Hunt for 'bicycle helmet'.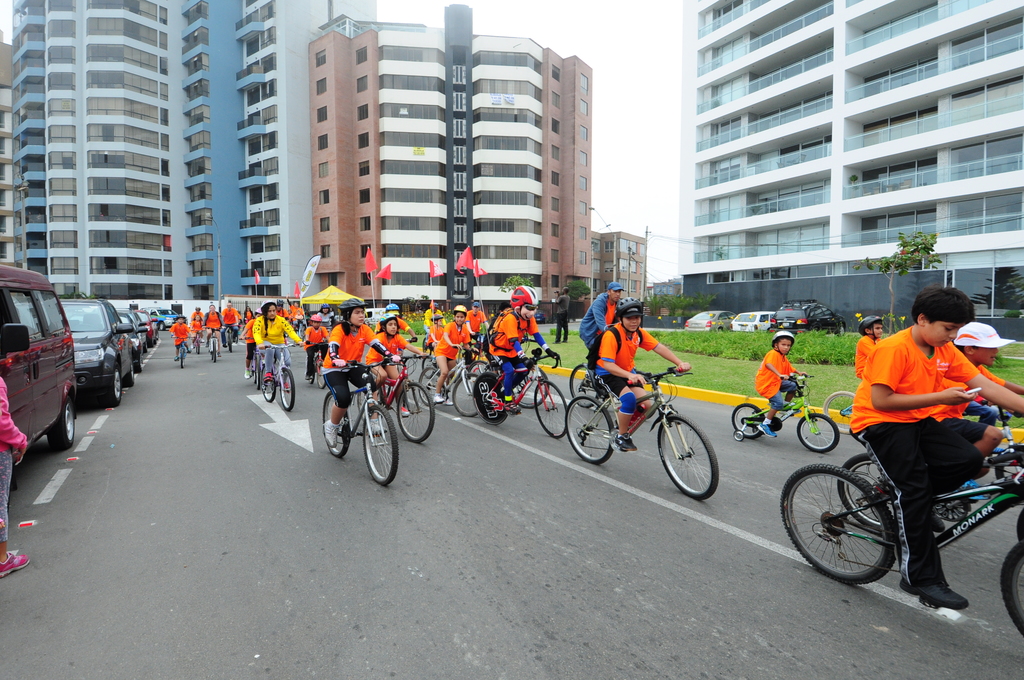
Hunted down at 340,295,360,310.
